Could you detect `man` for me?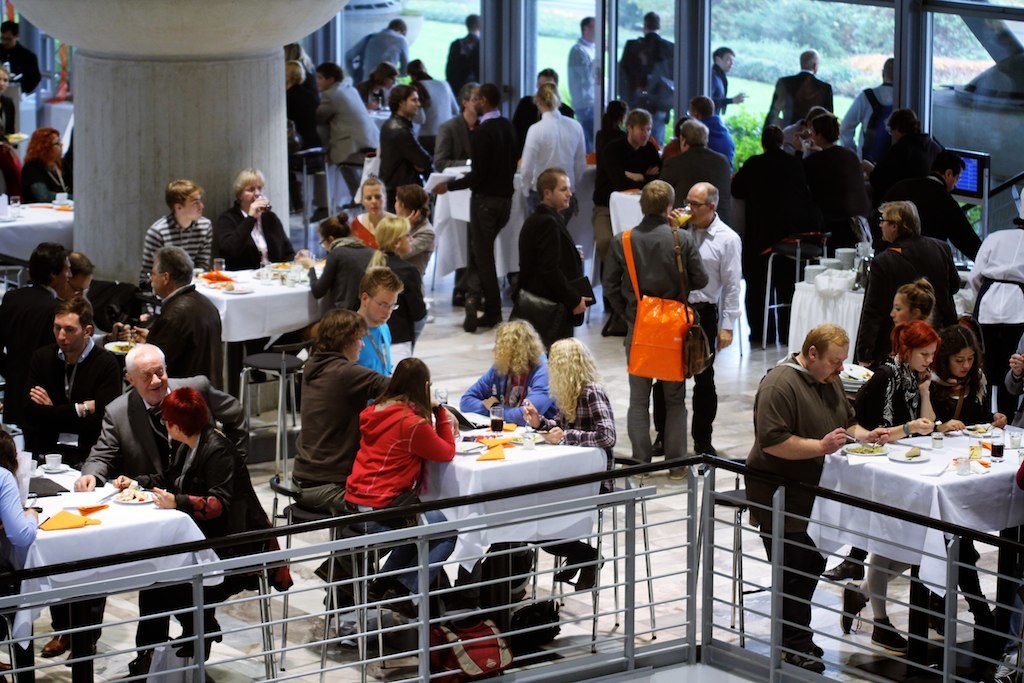
Detection result: 452,80,510,336.
